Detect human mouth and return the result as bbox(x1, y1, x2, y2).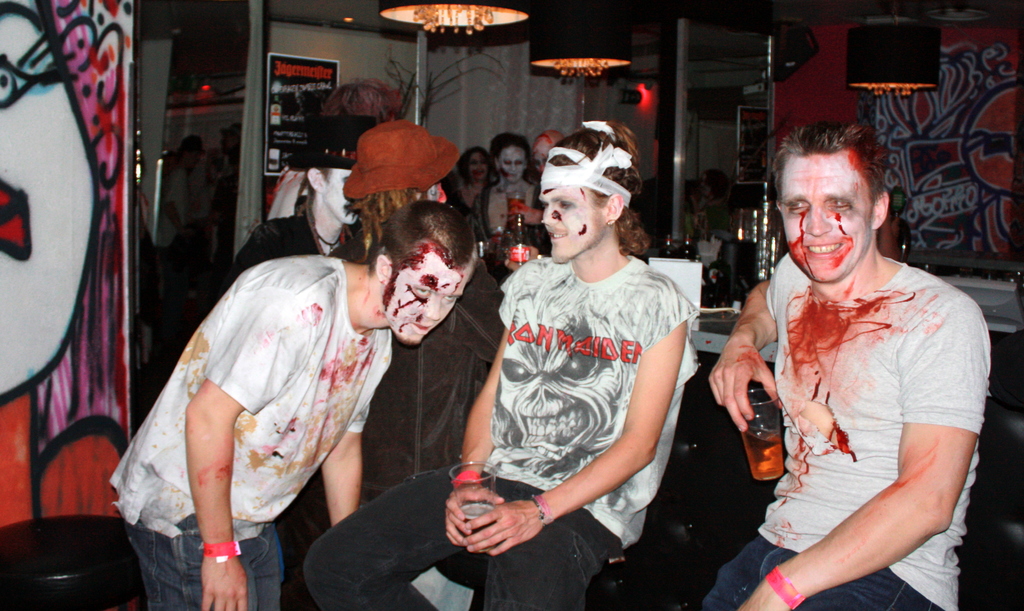
bbox(547, 226, 569, 242).
